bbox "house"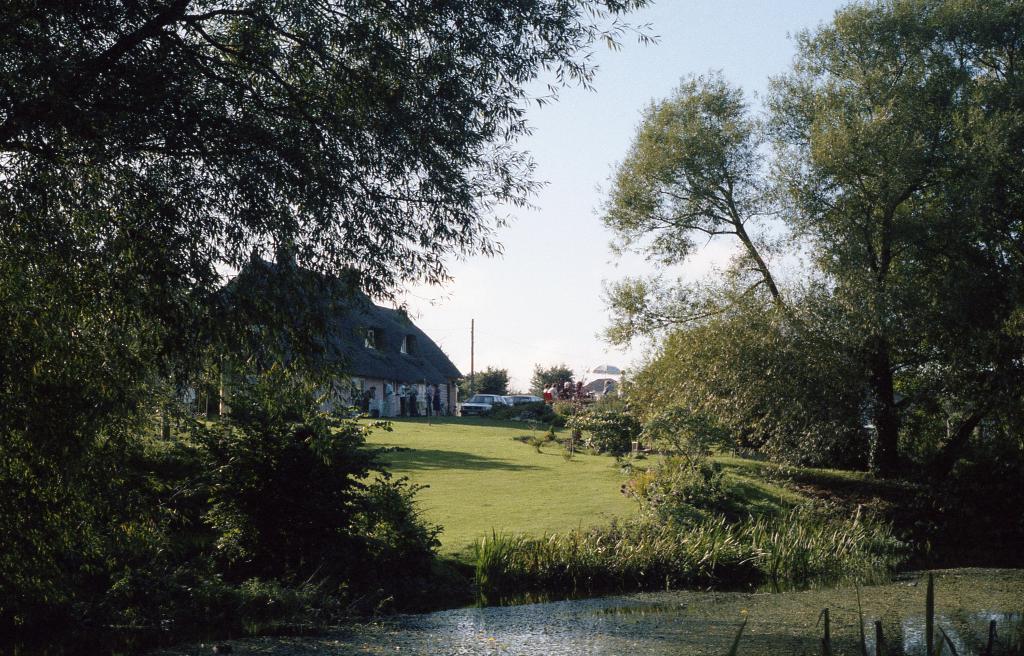
172 240 460 417
